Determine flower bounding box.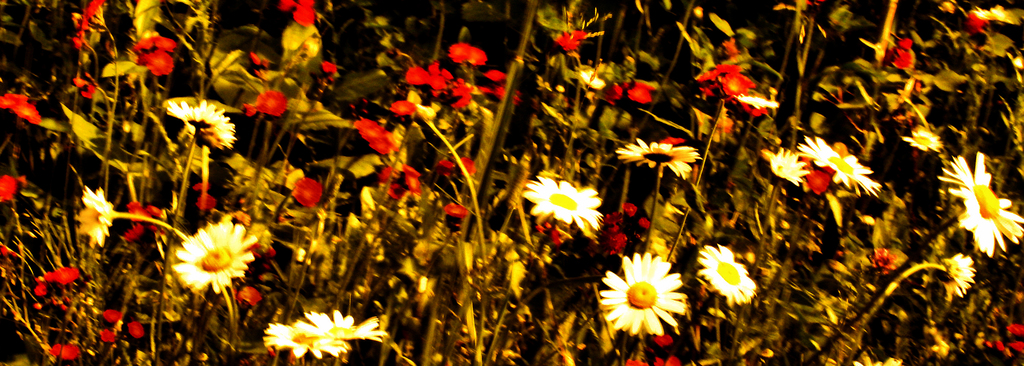
Determined: {"left": 697, "top": 242, "right": 758, "bottom": 308}.
